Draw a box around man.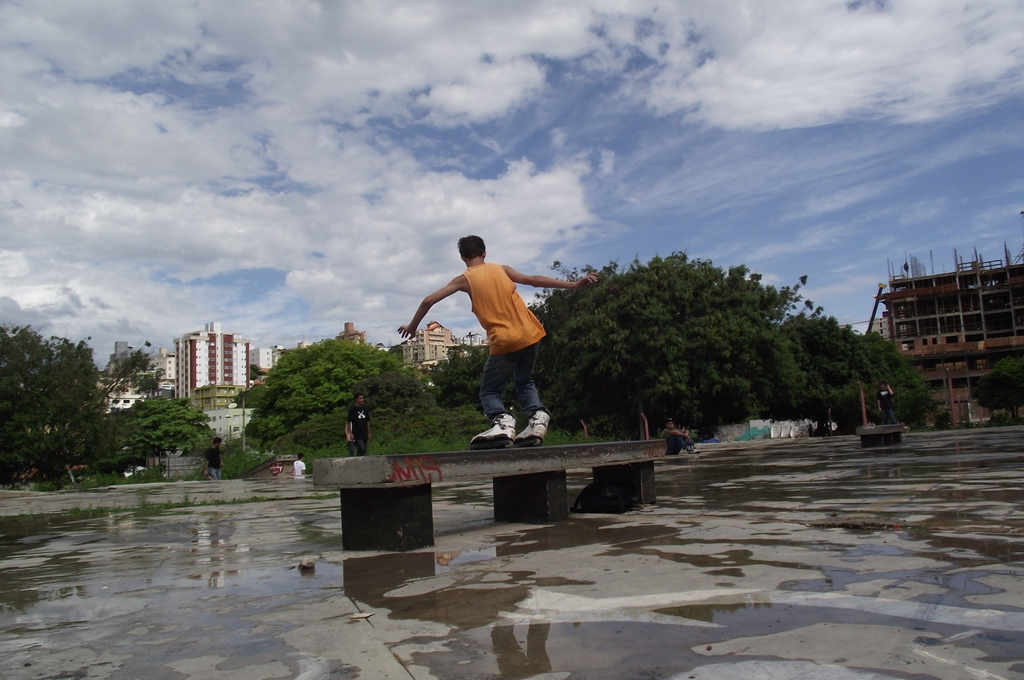
204:436:224:481.
